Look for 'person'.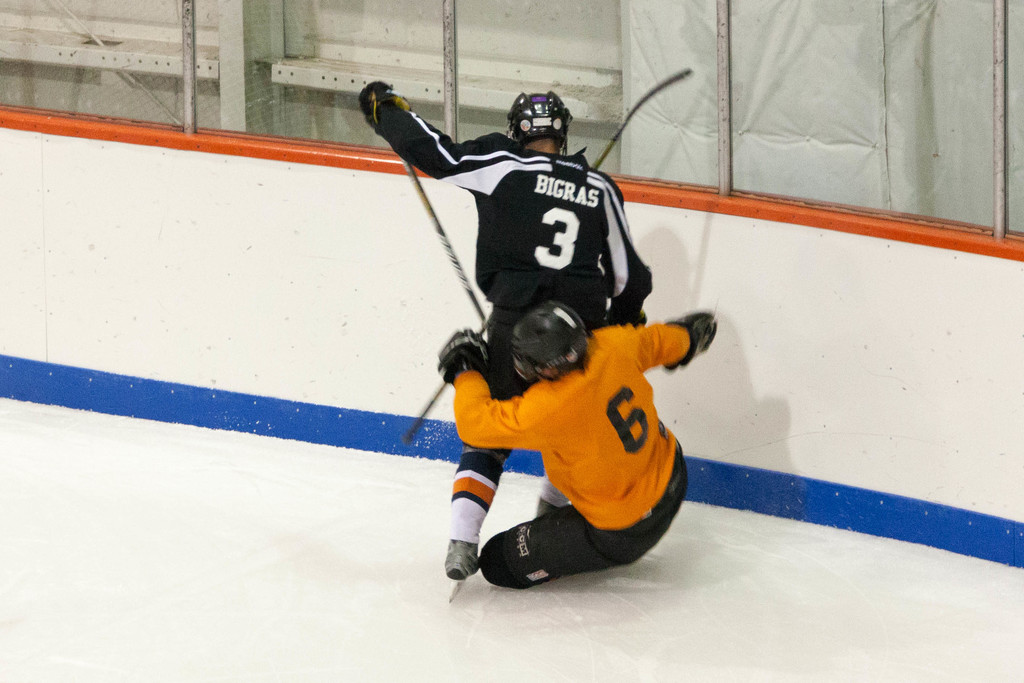
Found: detection(397, 115, 679, 518).
